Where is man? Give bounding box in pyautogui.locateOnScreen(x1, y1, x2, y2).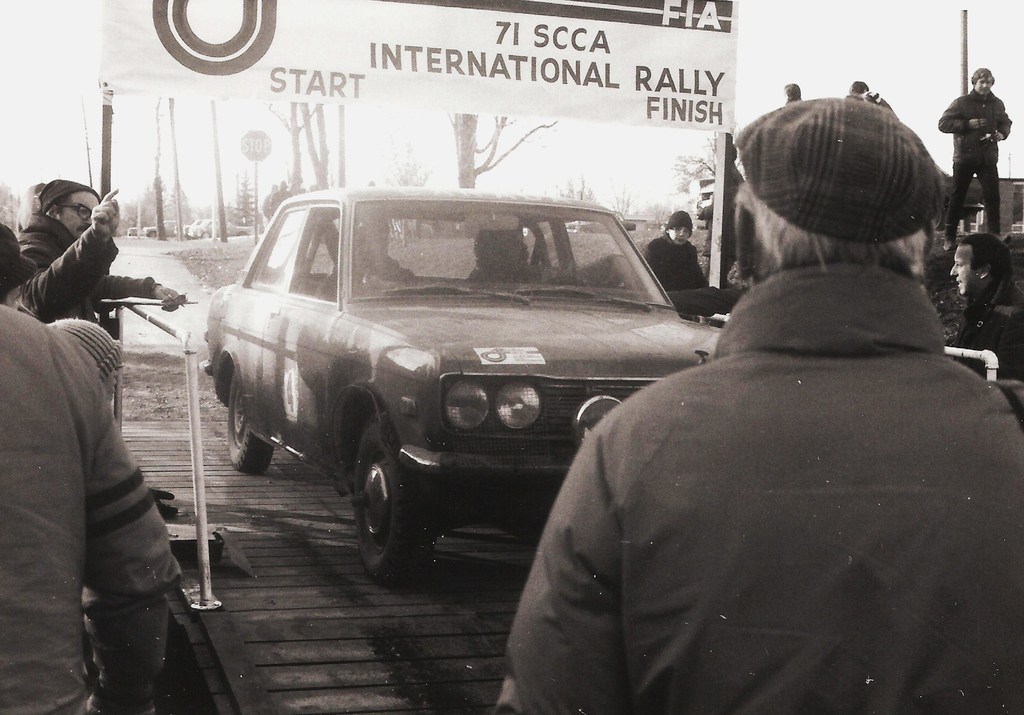
pyautogui.locateOnScreen(10, 184, 183, 317).
